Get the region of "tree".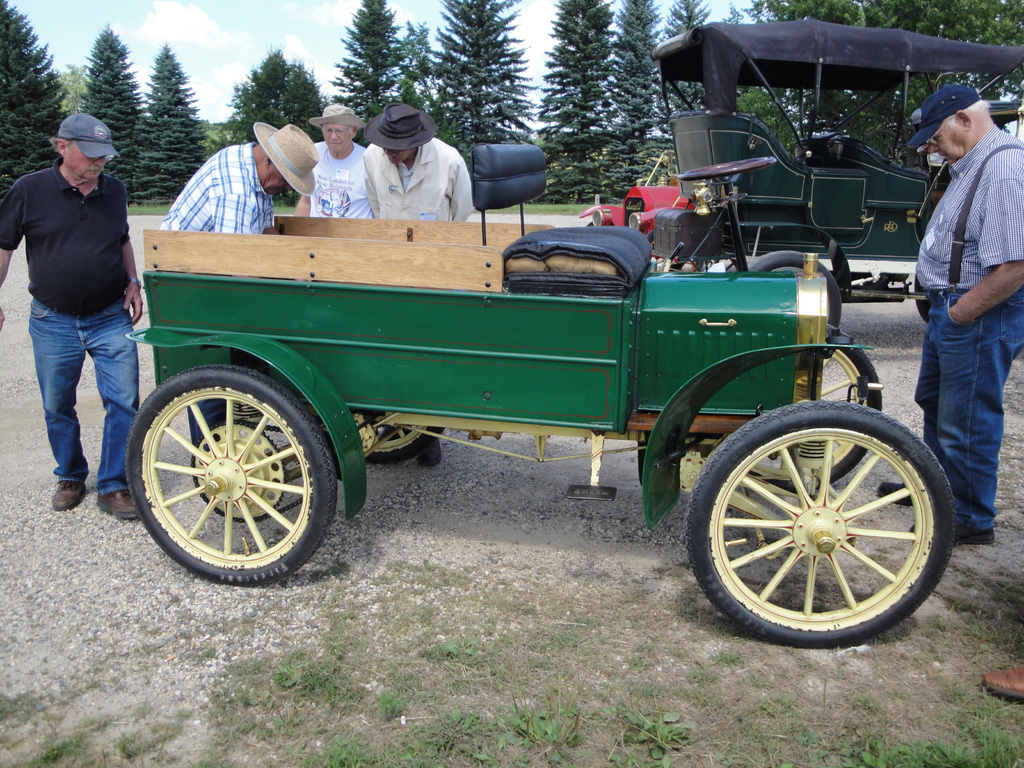
bbox(546, 0, 623, 205).
